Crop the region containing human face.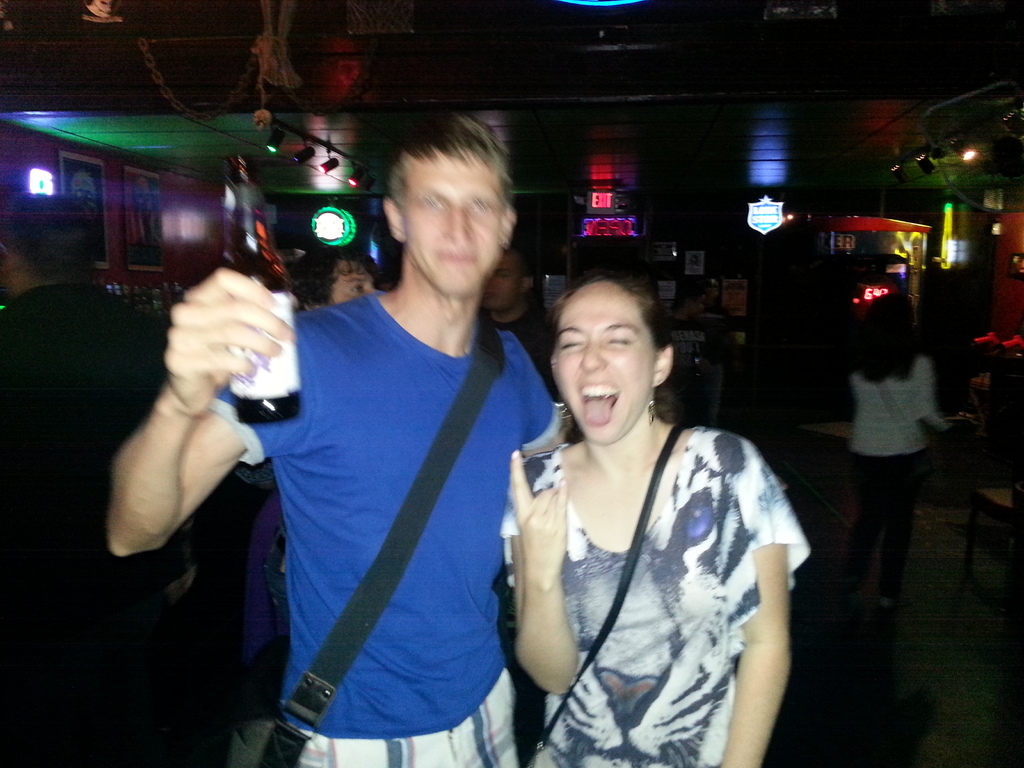
Crop region: x1=554, y1=282, x2=646, y2=444.
